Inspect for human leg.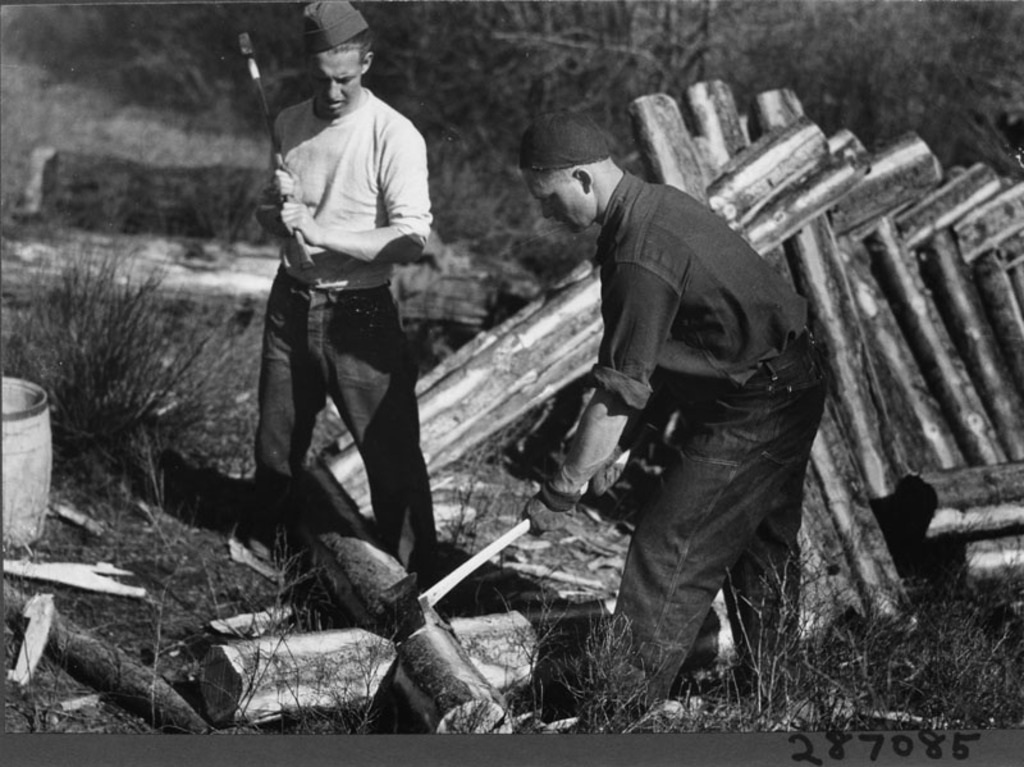
Inspection: crop(330, 280, 439, 574).
